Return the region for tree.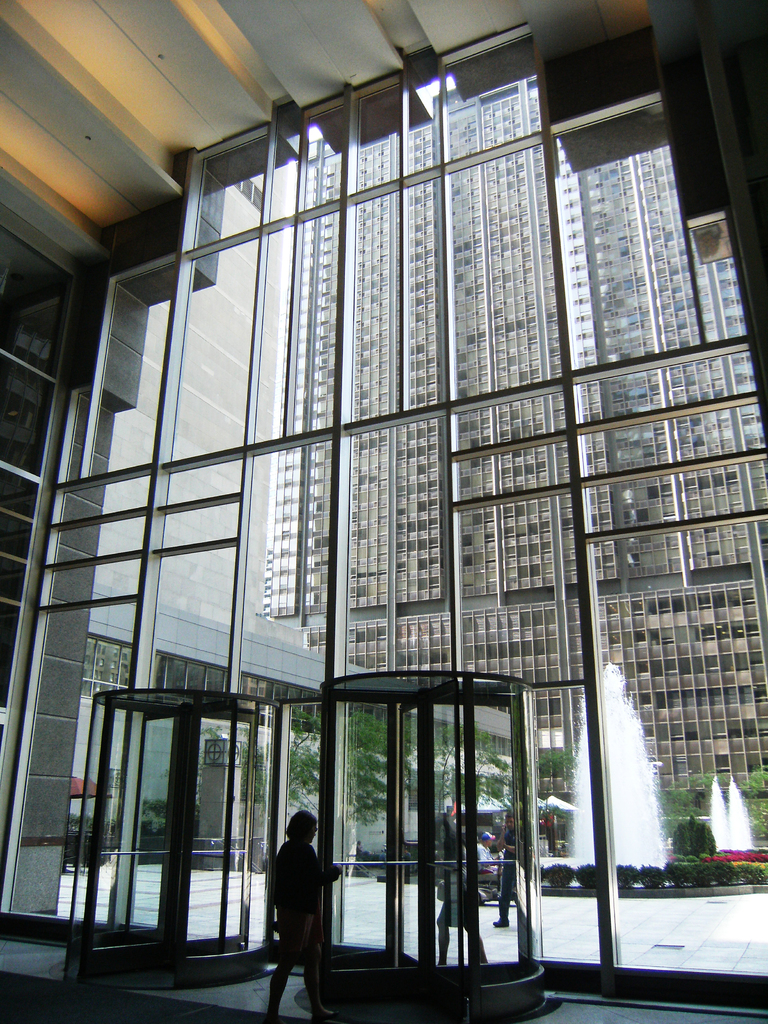
422, 726, 515, 819.
